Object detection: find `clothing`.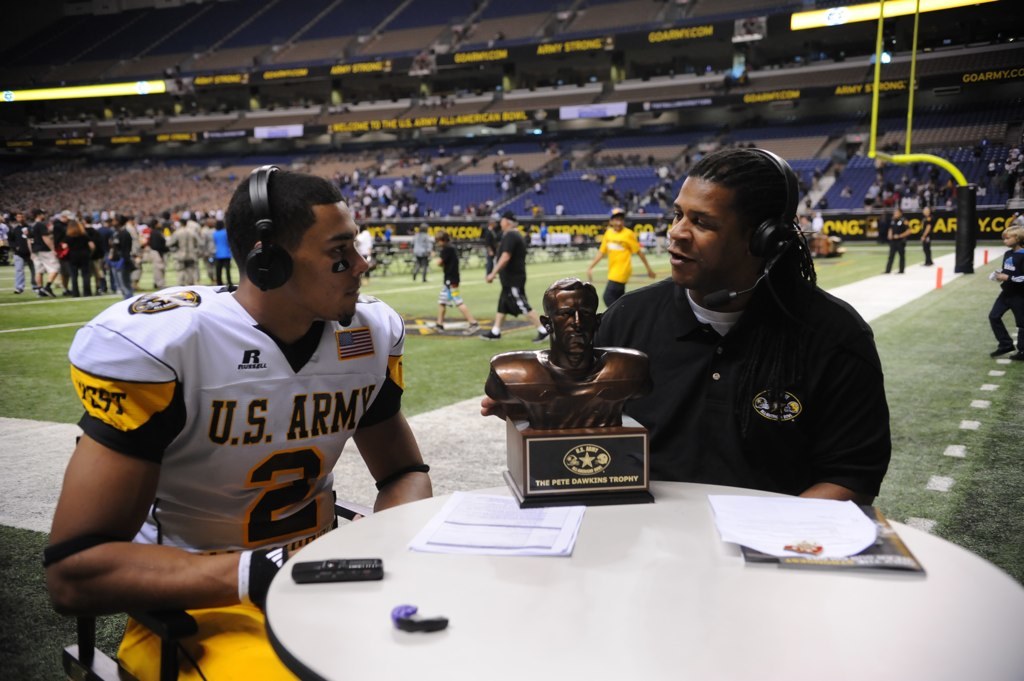
{"left": 883, "top": 216, "right": 907, "bottom": 275}.
